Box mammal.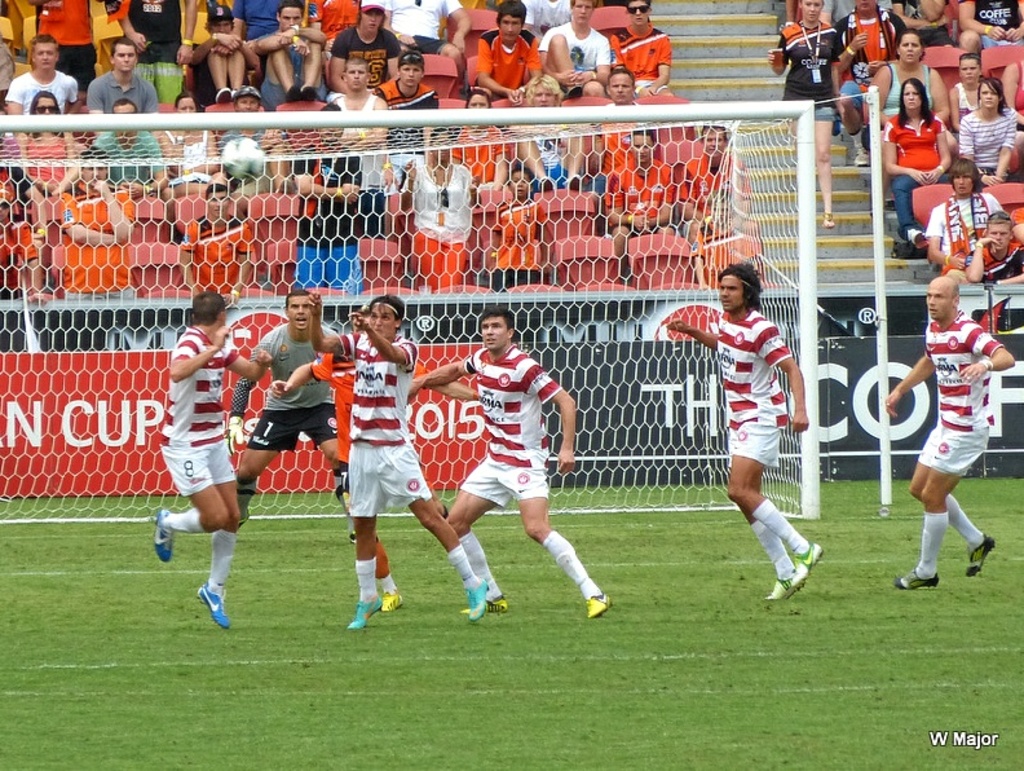
detection(666, 259, 817, 608).
